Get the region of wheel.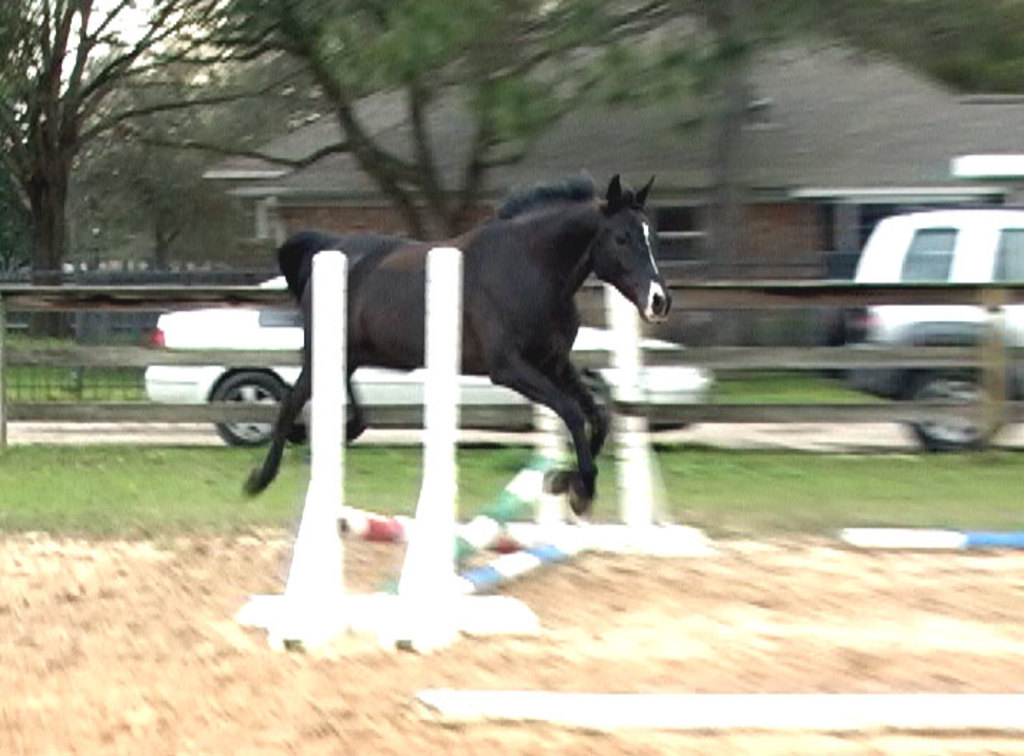
bbox=[212, 370, 288, 450].
